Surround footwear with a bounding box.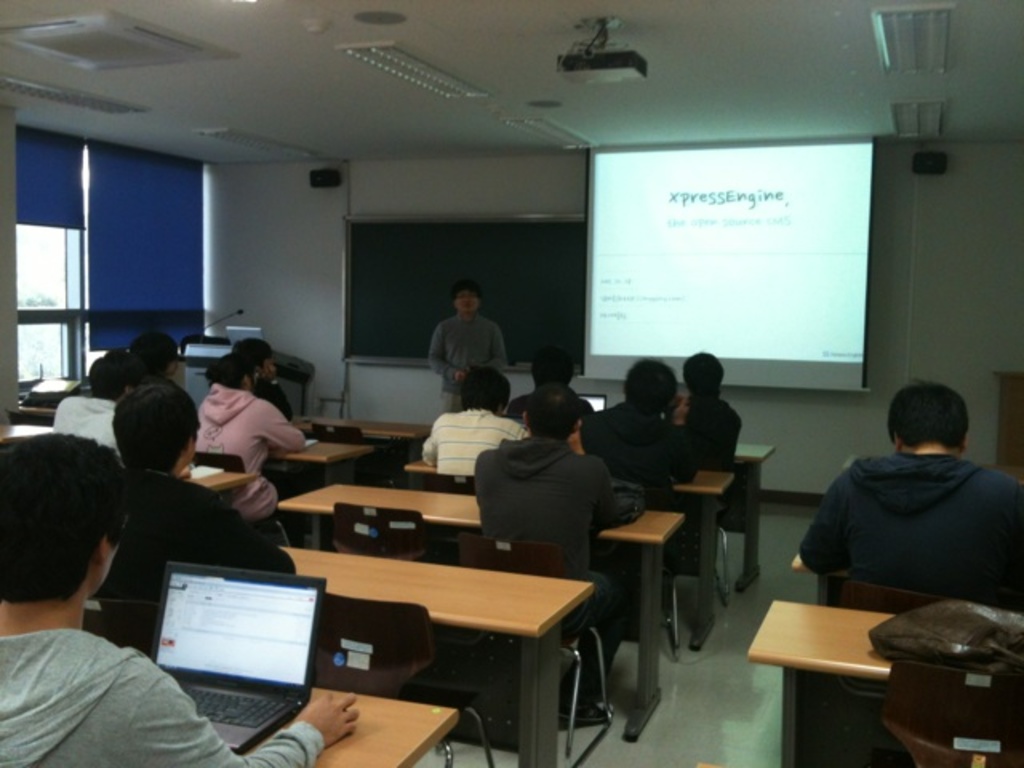
detection(554, 694, 622, 731).
